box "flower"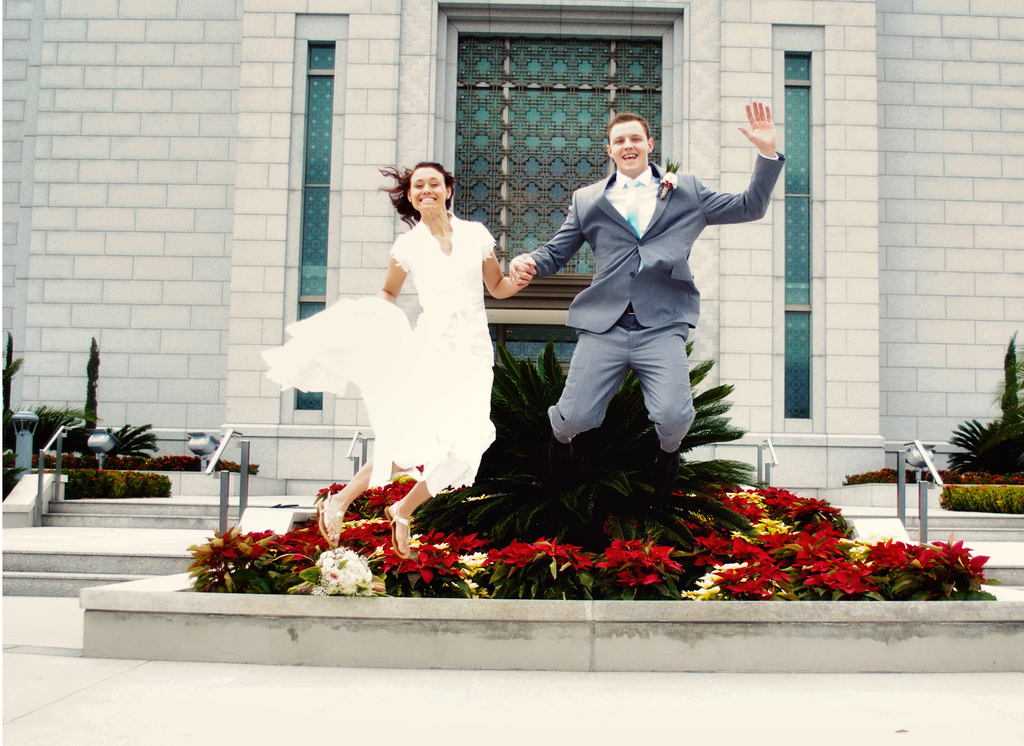
bbox(661, 170, 676, 199)
